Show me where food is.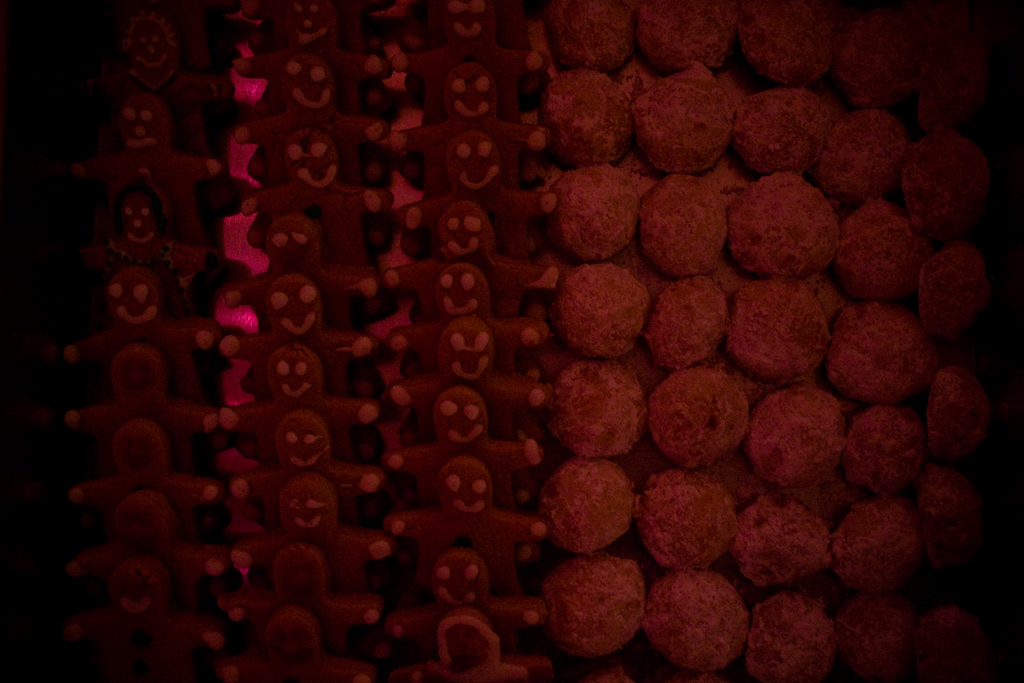
food is at box(572, 657, 630, 682).
